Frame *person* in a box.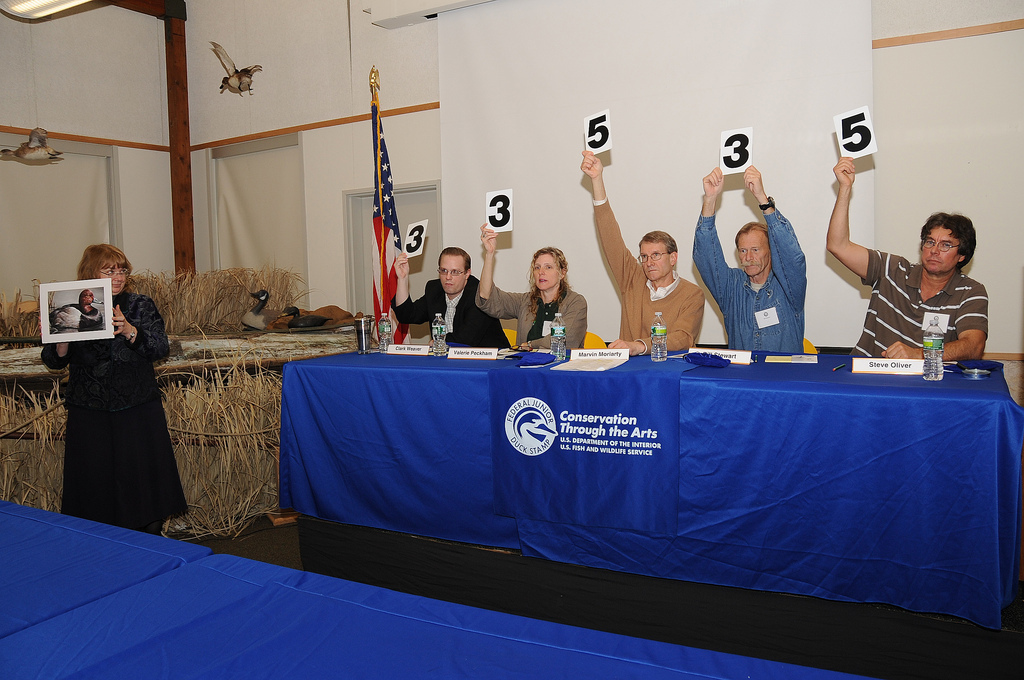
<region>40, 241, 188, 529</region>.
